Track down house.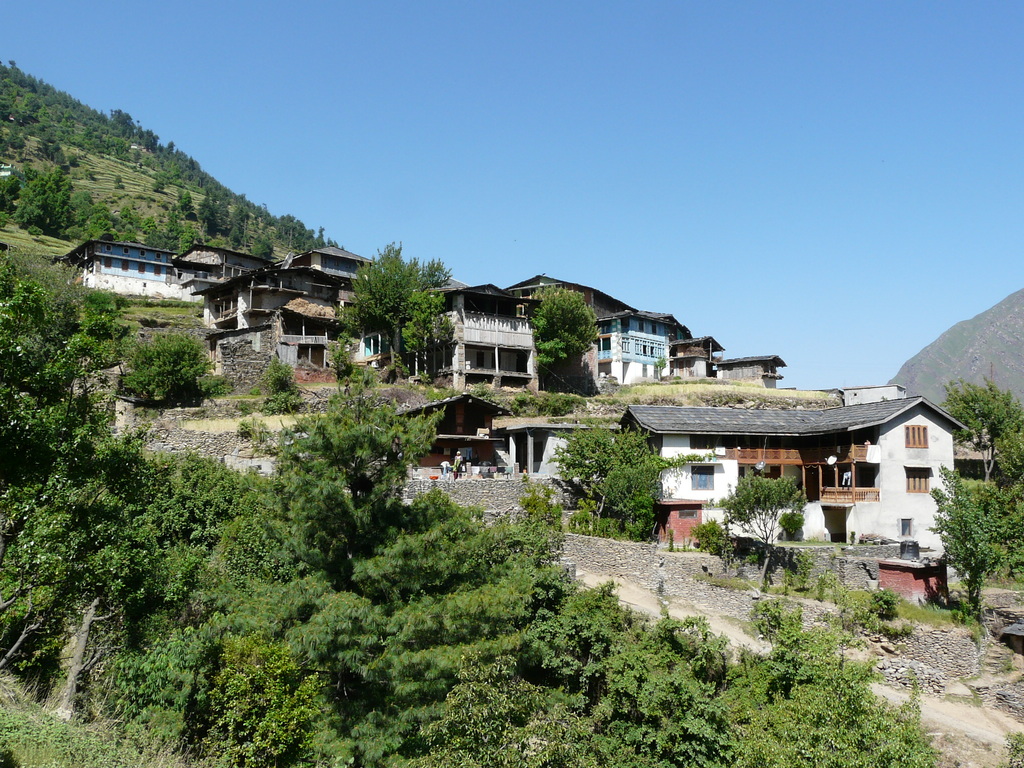
Tracked to region(186, 262, 338, 332).
